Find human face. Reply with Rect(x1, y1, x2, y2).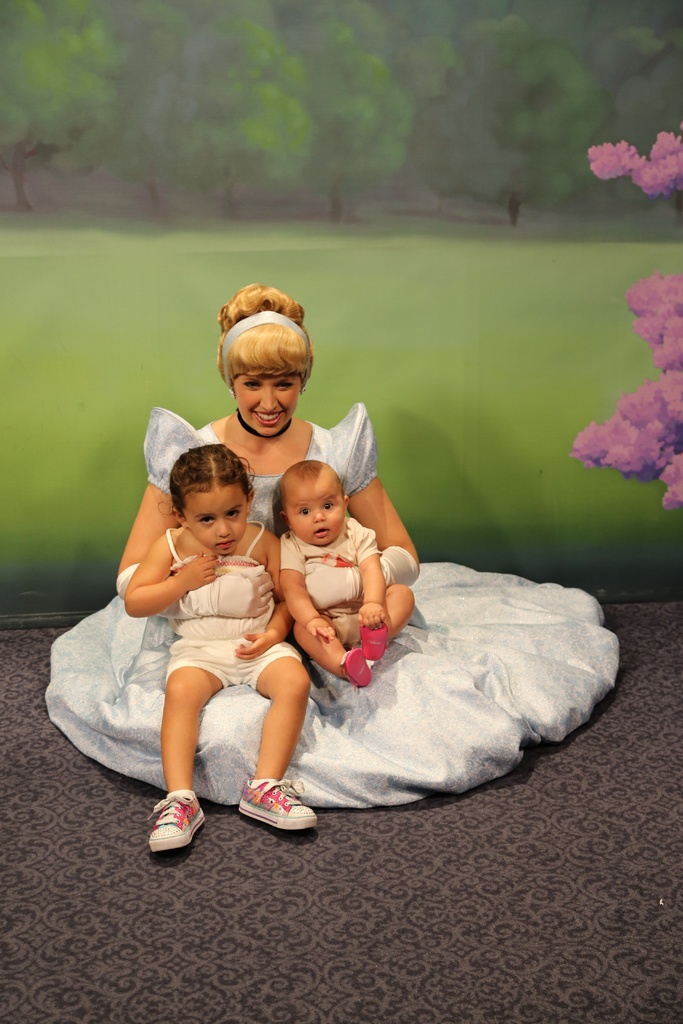
Rect(286, 470, 342, 546).
